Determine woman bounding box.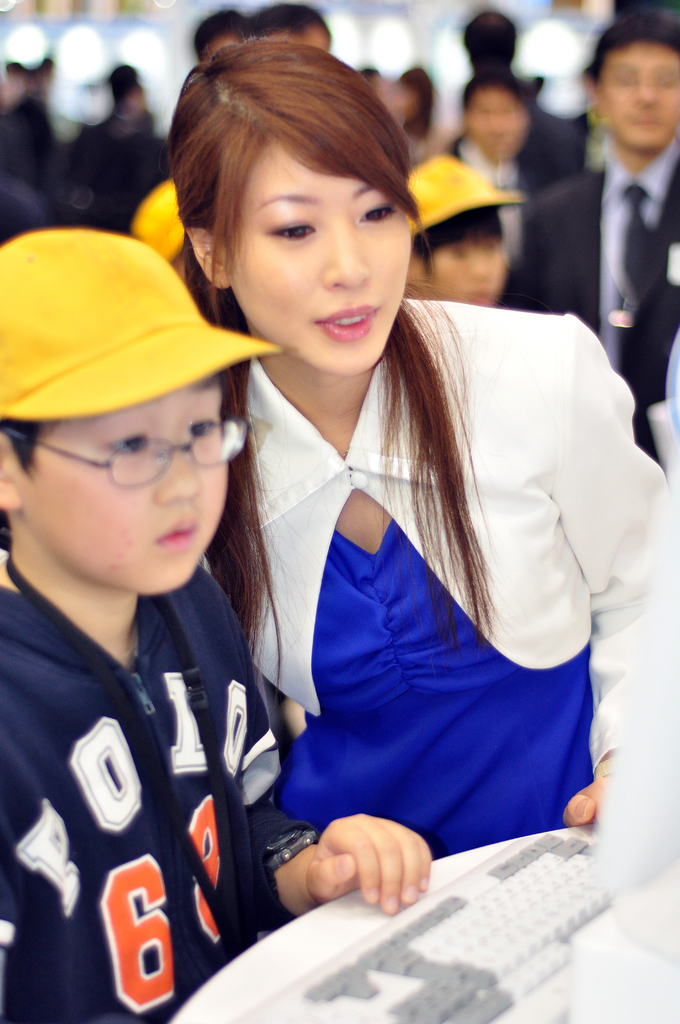
Determined: crop(153, 86, 637, 947).
